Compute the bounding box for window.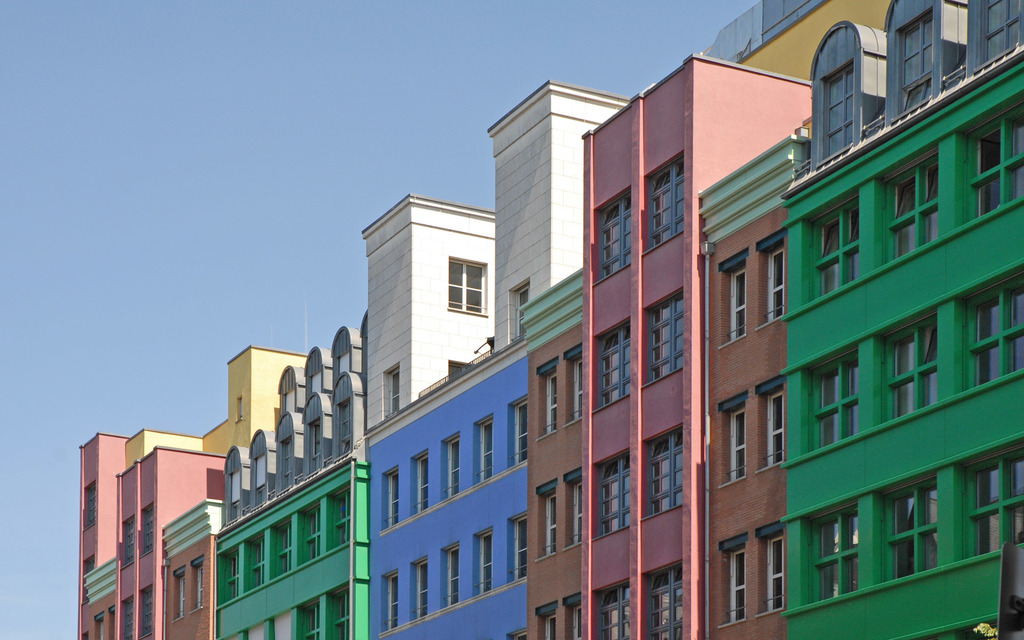
(535, 476, 557, 563).
